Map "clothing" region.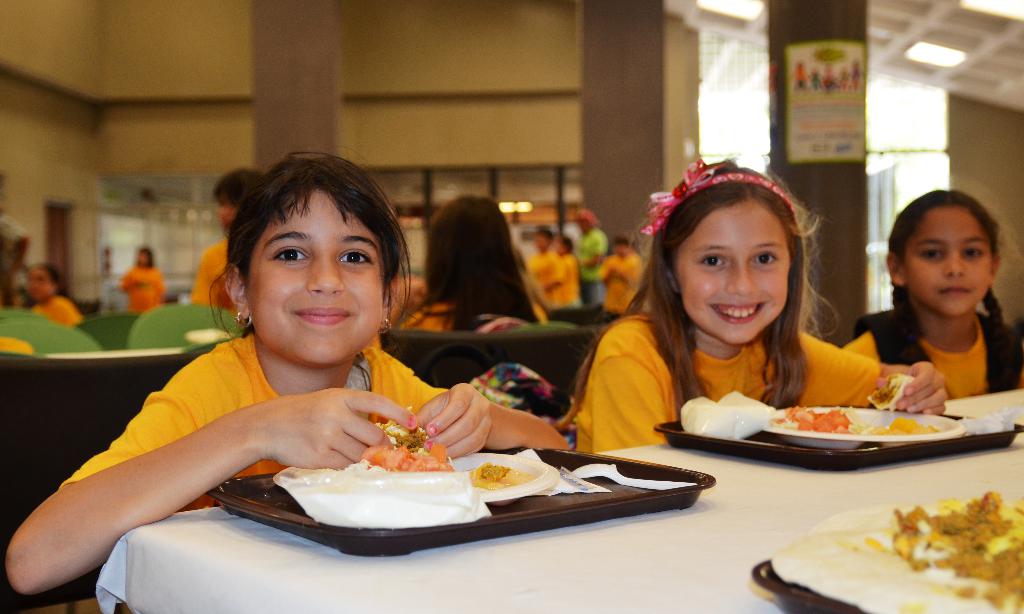
Mapped to [187, 246, 228, 312].
